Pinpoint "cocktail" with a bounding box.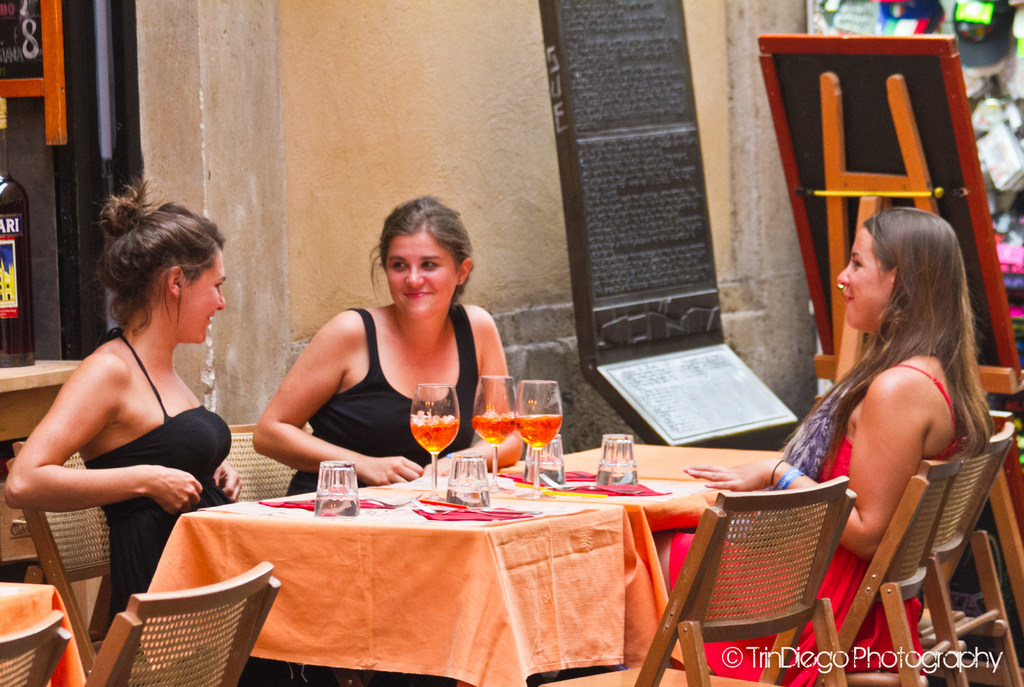
513, 376, 566, 502.
